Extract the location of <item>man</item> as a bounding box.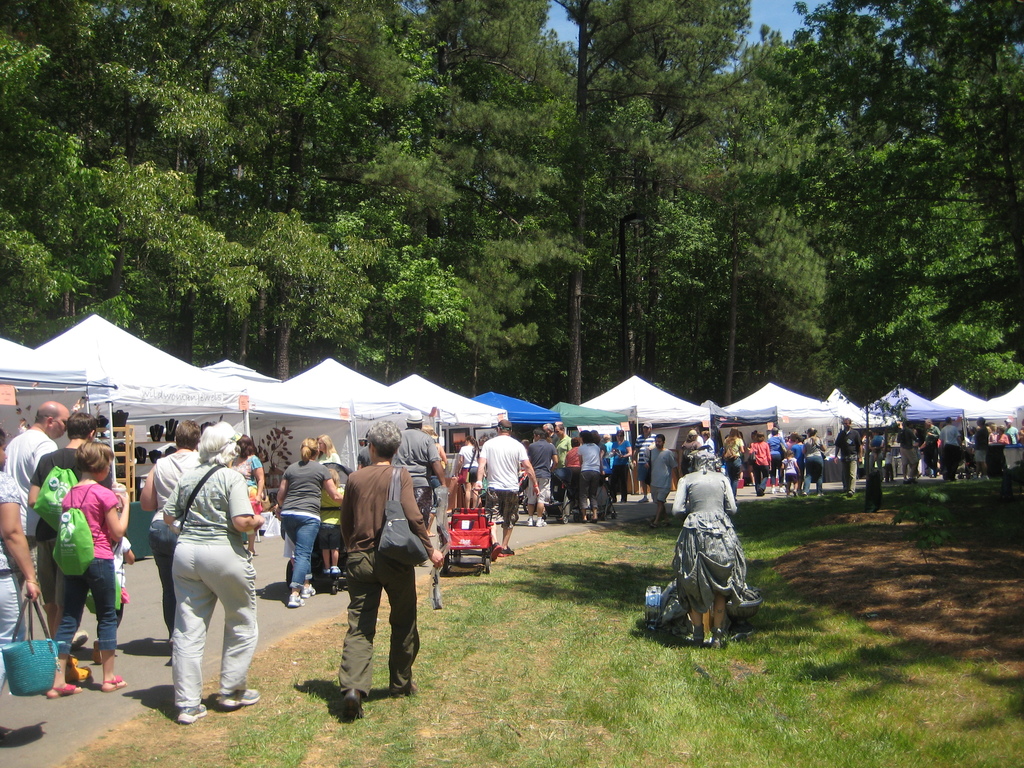
[x1=394, y1=408, x2=452, y2=566].
